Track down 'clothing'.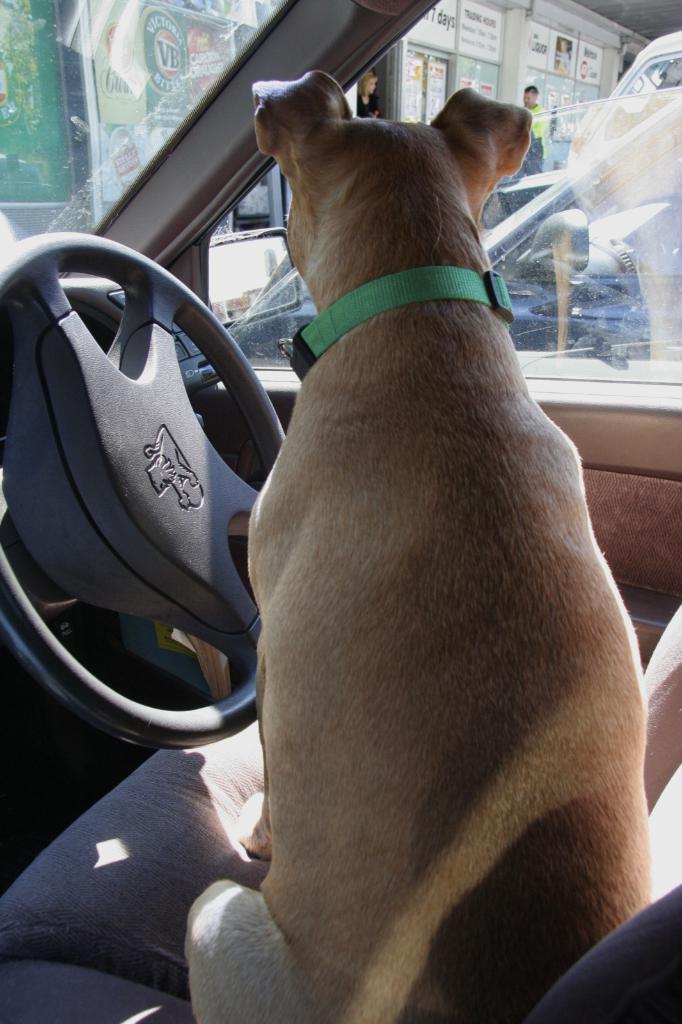
Tracked to l=519, t=92, r=544, b=180.
